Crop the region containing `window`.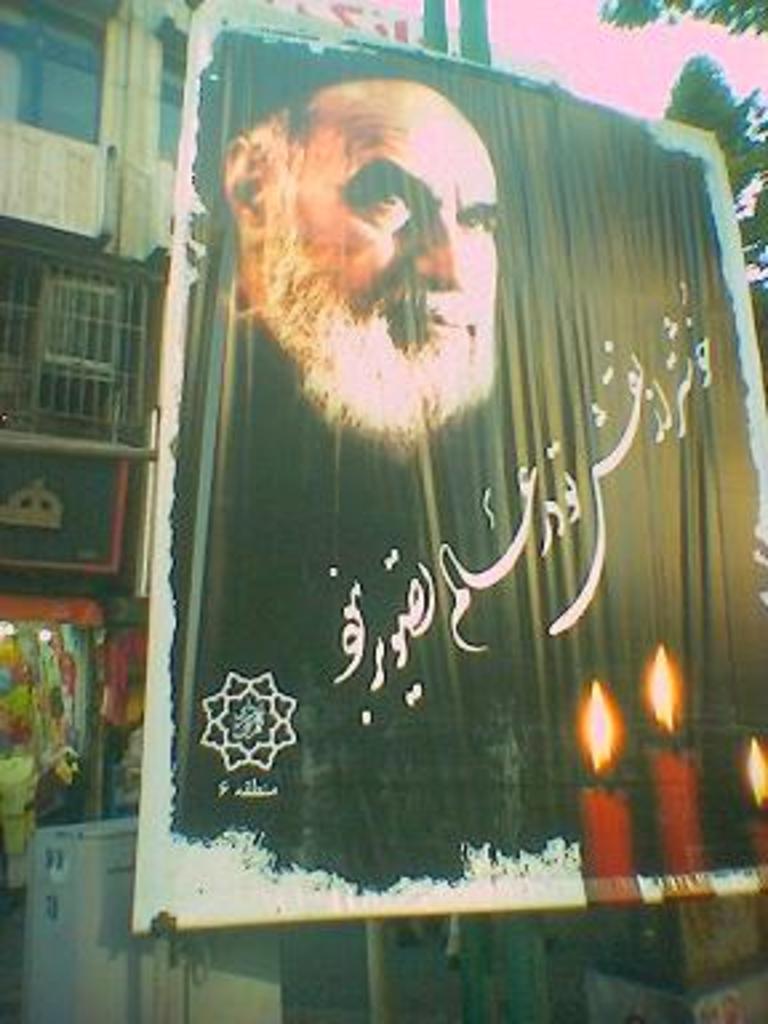
Crop region: [left=24, top=245, right=120, bottom=397].
